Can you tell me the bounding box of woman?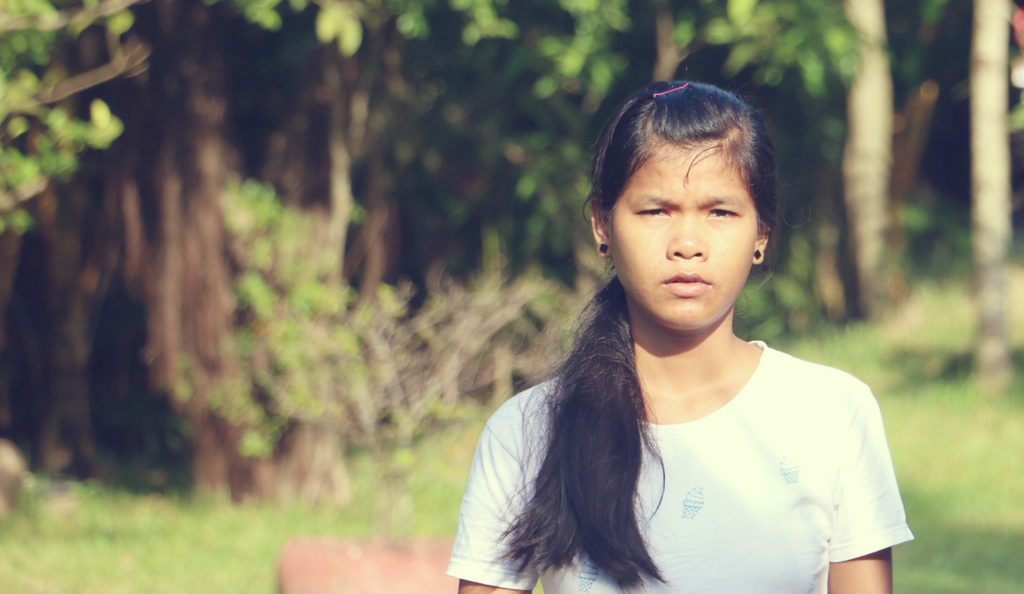
435, 79, 929, 593.
